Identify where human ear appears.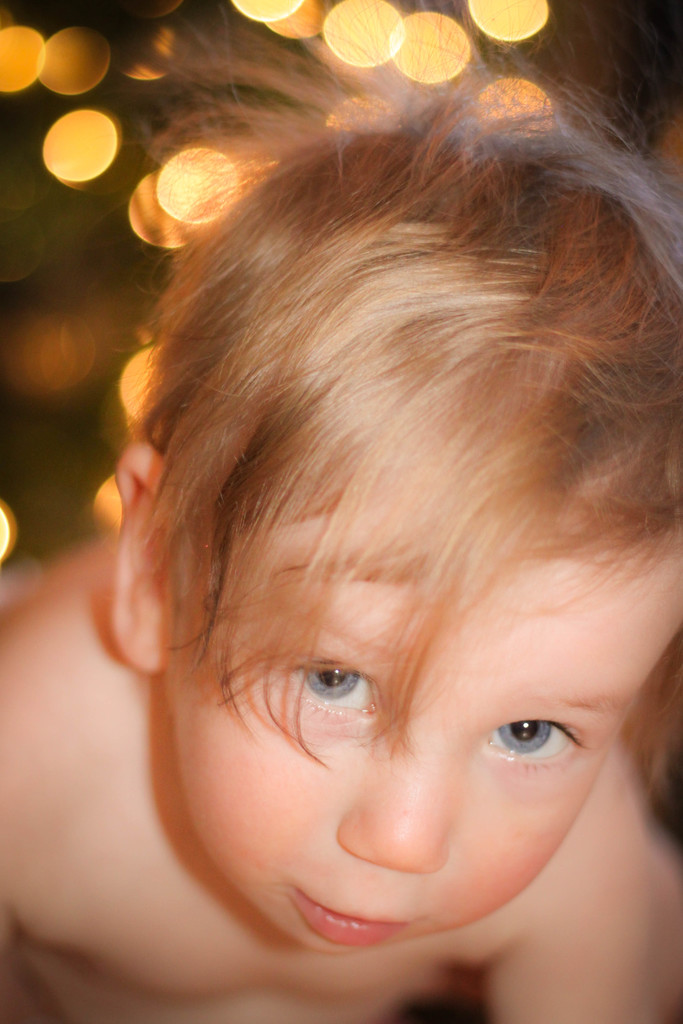
Appears at BBox(108, 442, 172, 673).
